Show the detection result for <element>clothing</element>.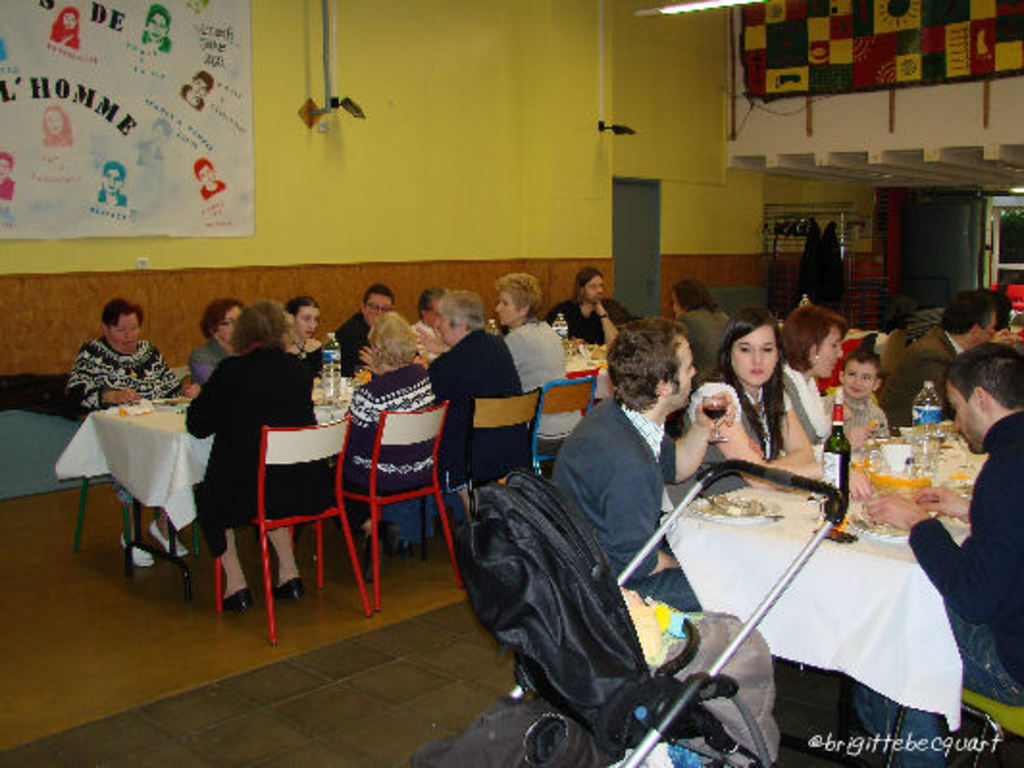
BBox(92, 185, 129, 206).
